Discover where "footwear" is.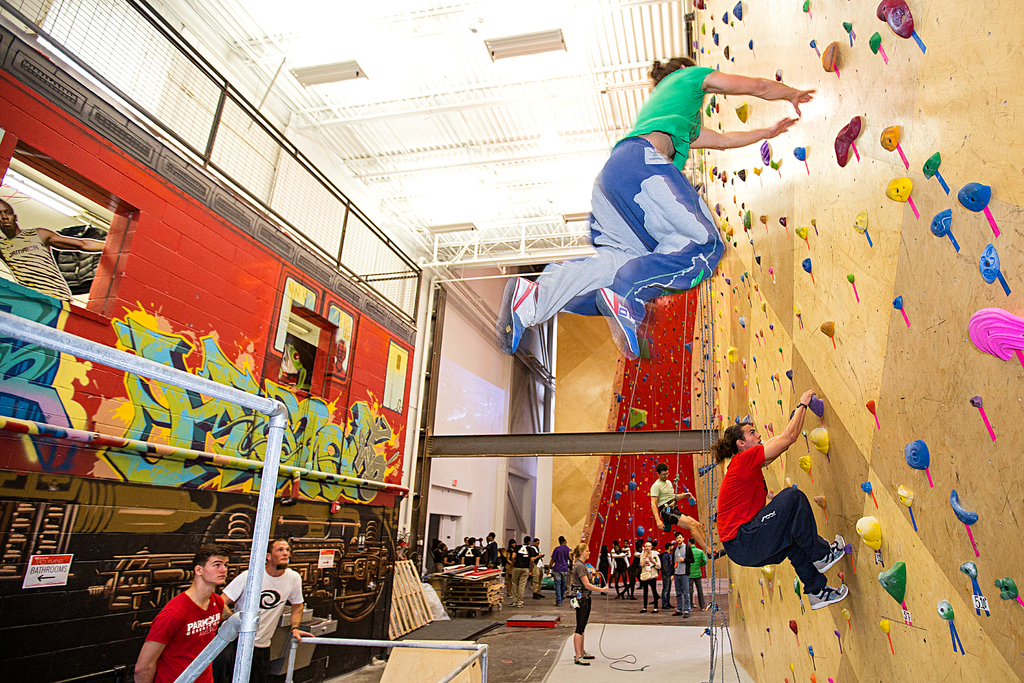
Discovered at [693, 604, 698, 609].
